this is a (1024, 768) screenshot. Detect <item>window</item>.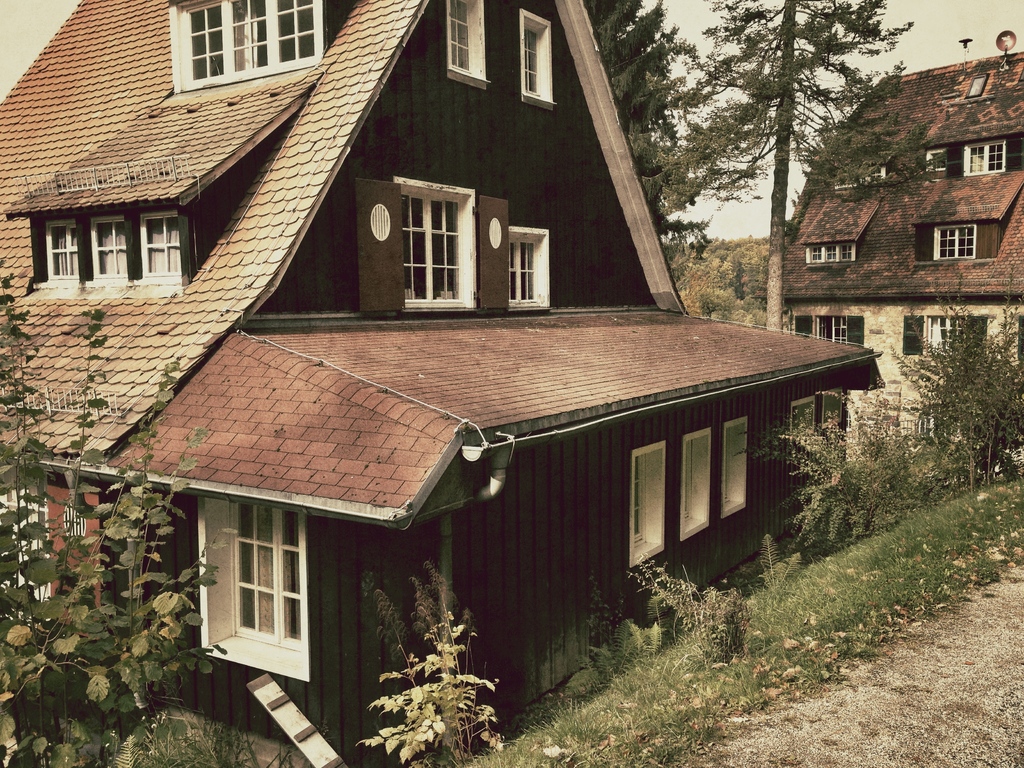
927/218/980/259.
